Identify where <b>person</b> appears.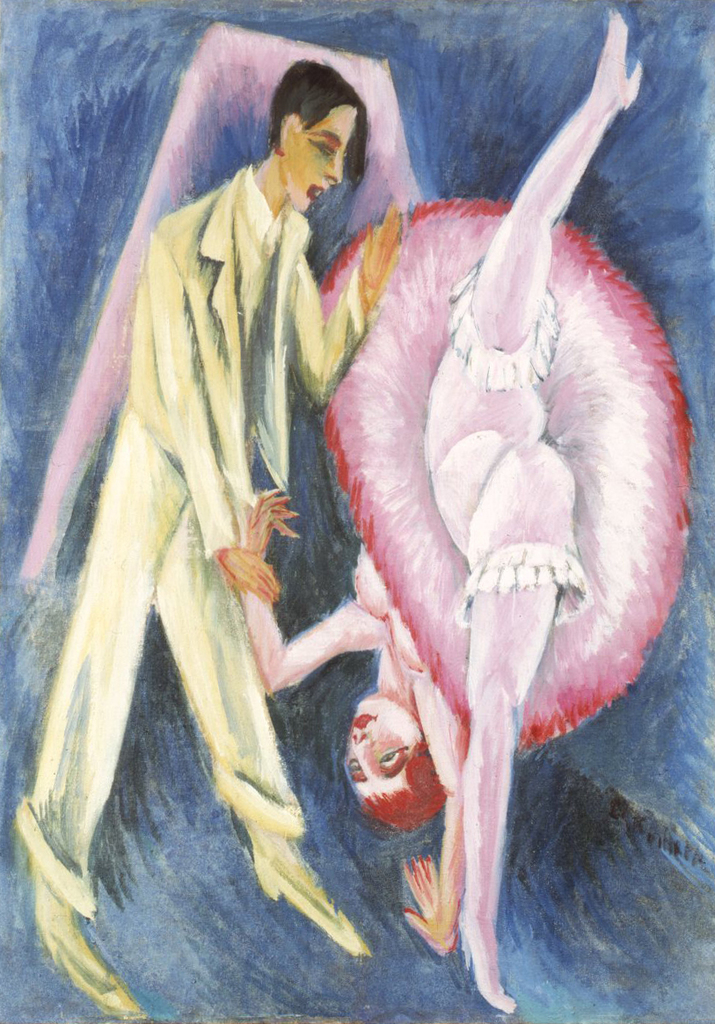
Appears at (228, 0, 682, 1020).
